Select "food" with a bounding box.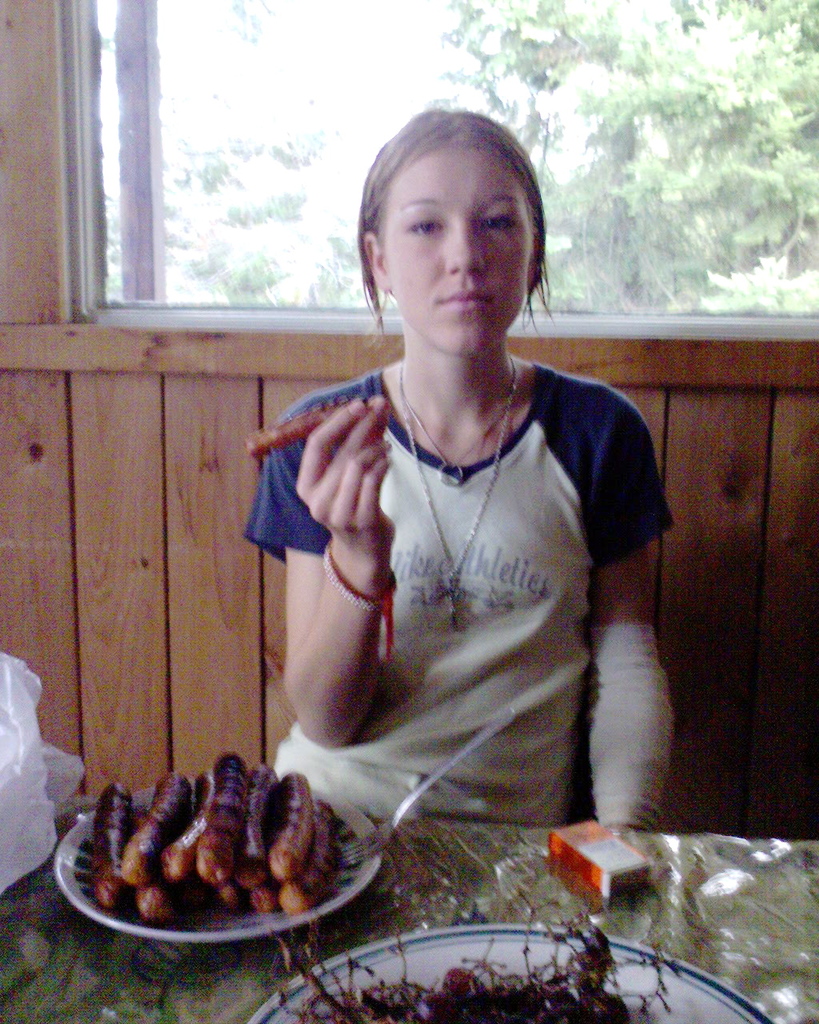
(79,754,347,932).
